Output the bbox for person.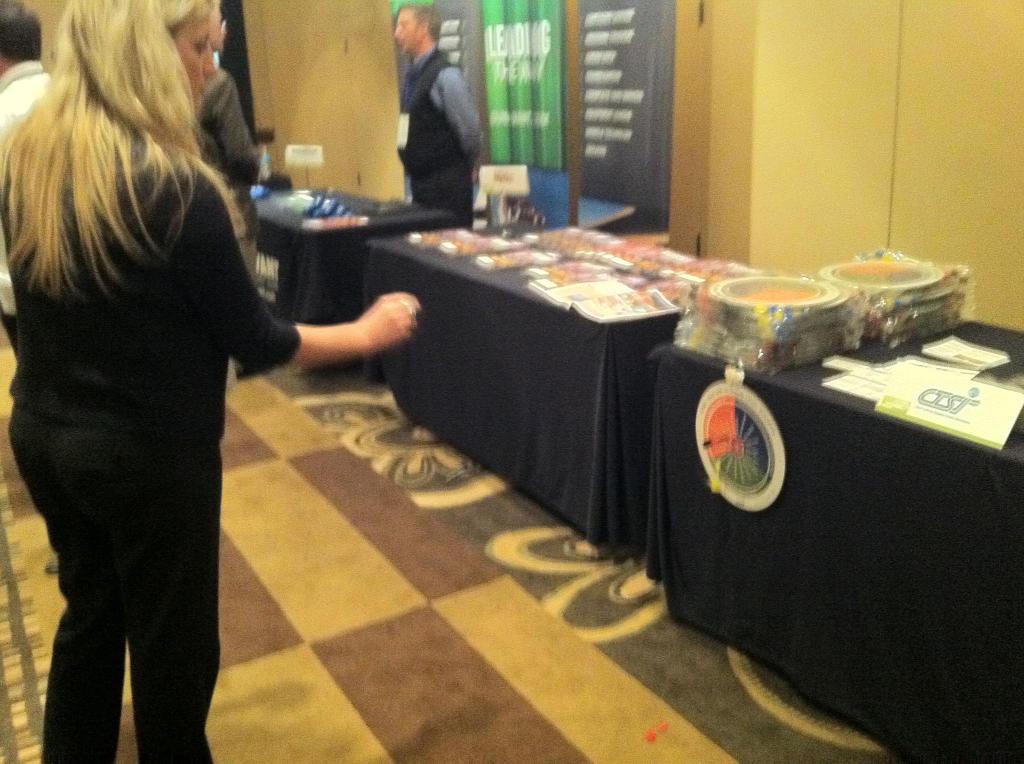
[0,0,422,763].
